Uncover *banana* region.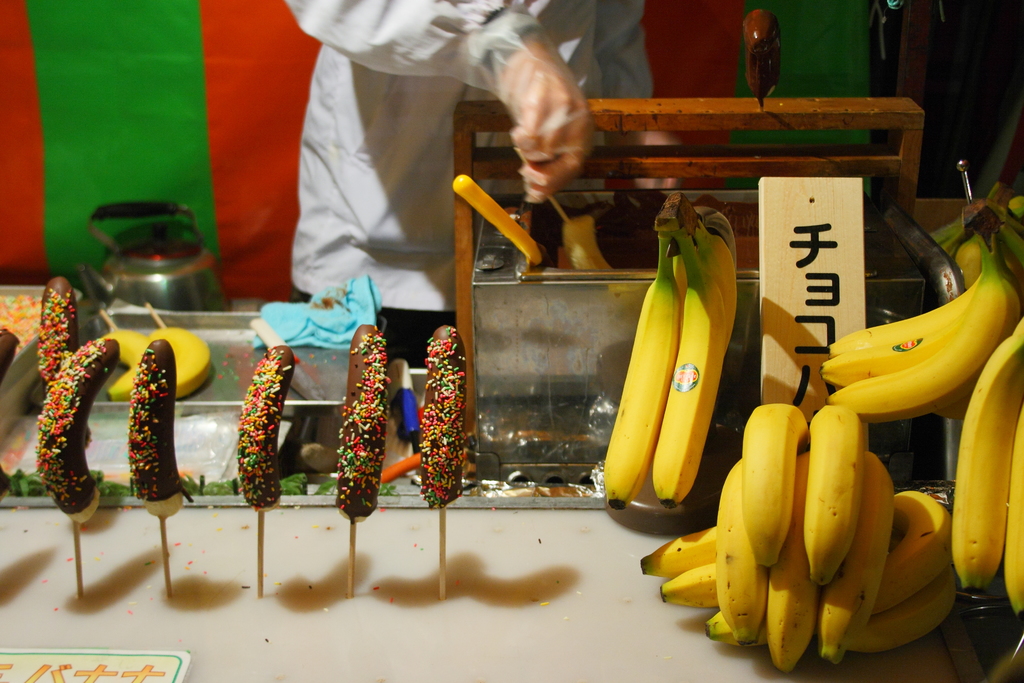
Uncovered: bbox=(99, 327, 148, 397).
